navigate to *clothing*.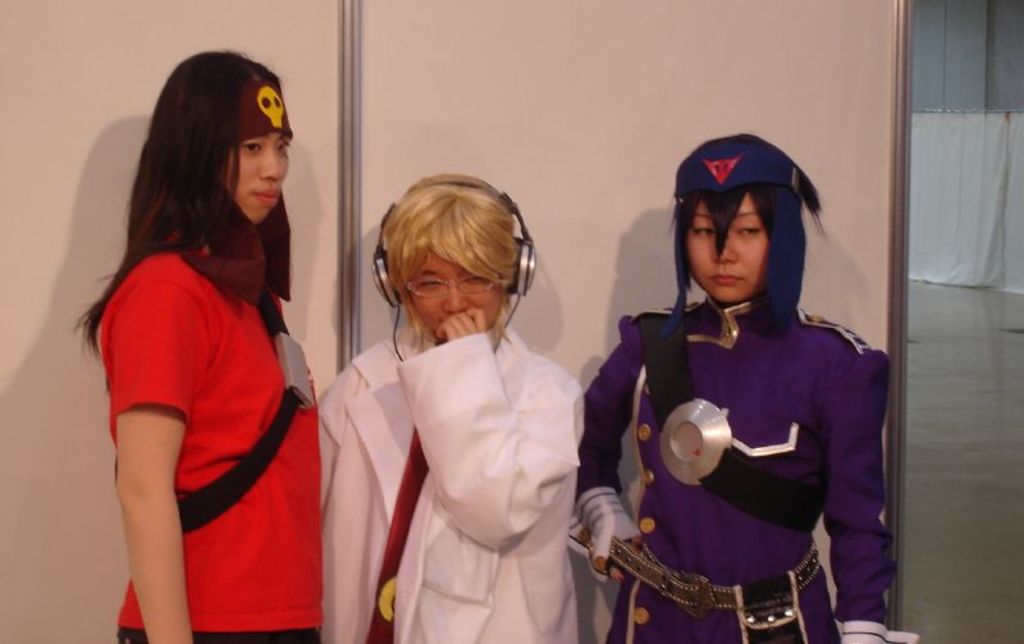
Navigation target: (311, 325, 594, 643).
